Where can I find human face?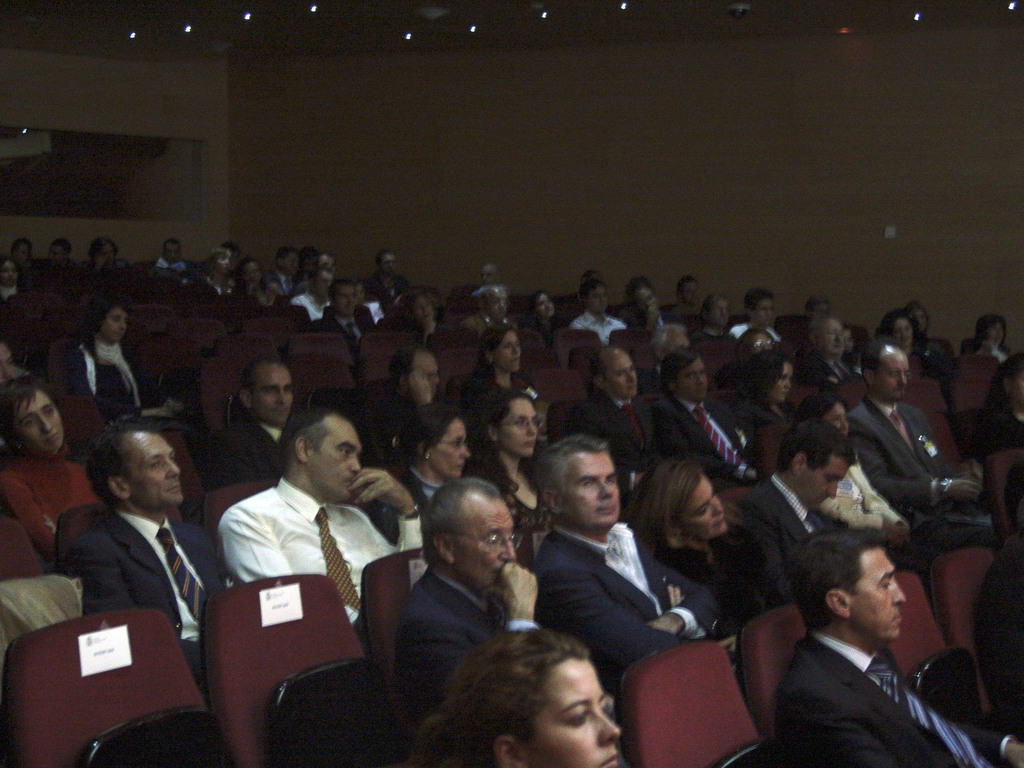
You can find it at {"x1": 820, "y1": 324, "x2": 841, "y2": 357}.
